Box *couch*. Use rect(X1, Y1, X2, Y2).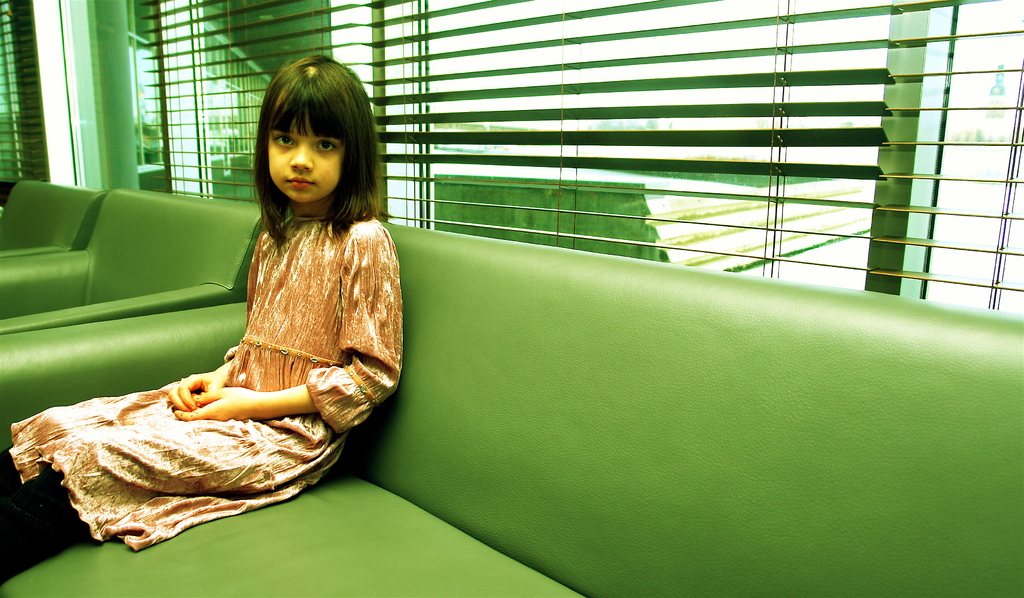
rect(0, 222, 1023, 597).
